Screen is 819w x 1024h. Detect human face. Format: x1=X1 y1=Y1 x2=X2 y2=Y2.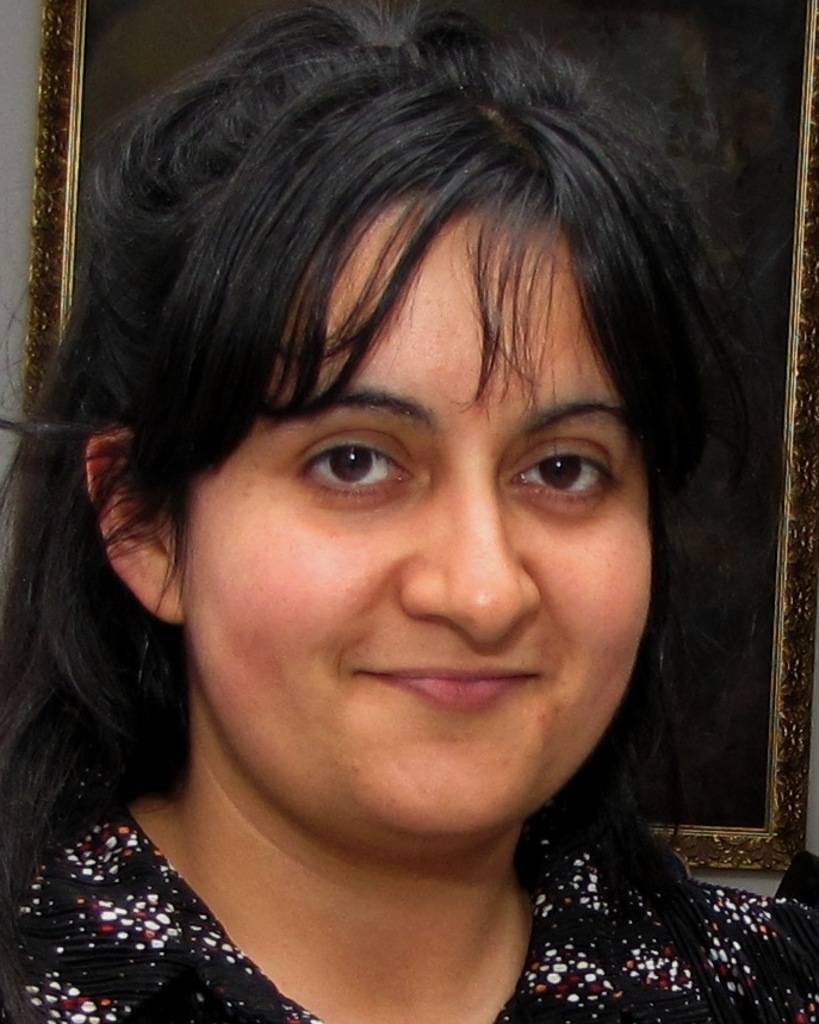
x1=179 y1=201 x2=649 y2=837.
